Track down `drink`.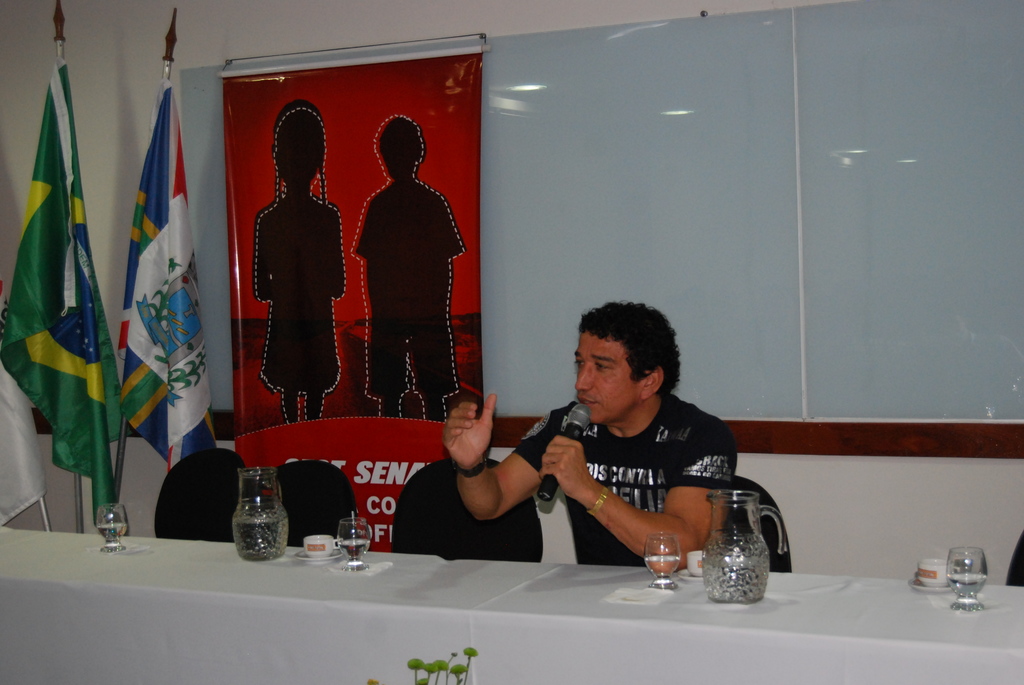
Tracked to l=337, t=540, r=371, b=563.
